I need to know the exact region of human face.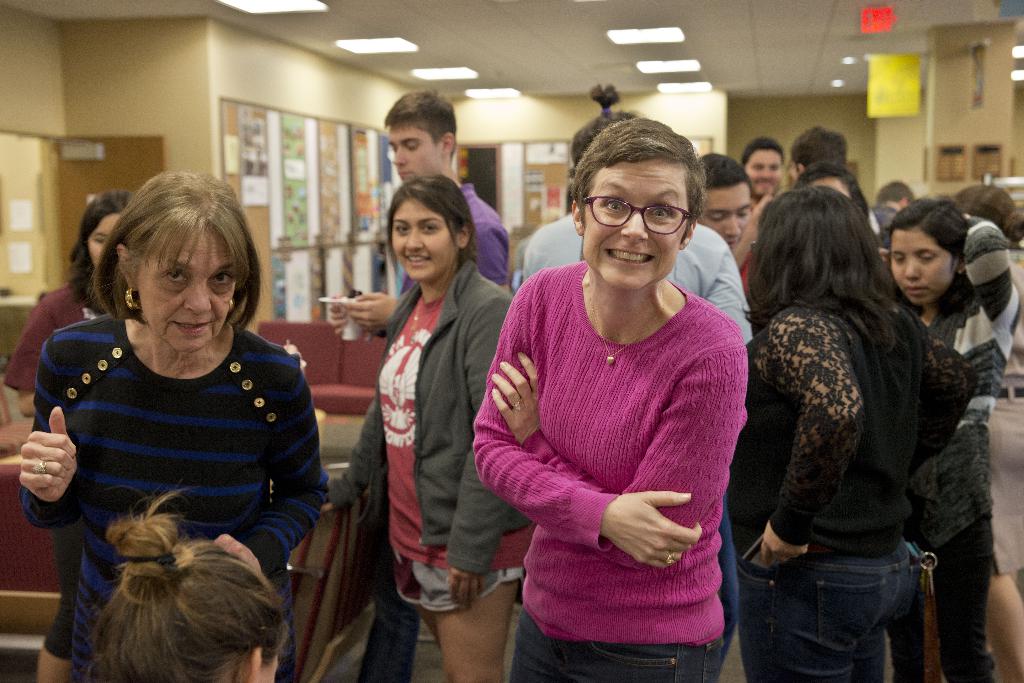
Region: bbox=(388, 189, 462, 286).
